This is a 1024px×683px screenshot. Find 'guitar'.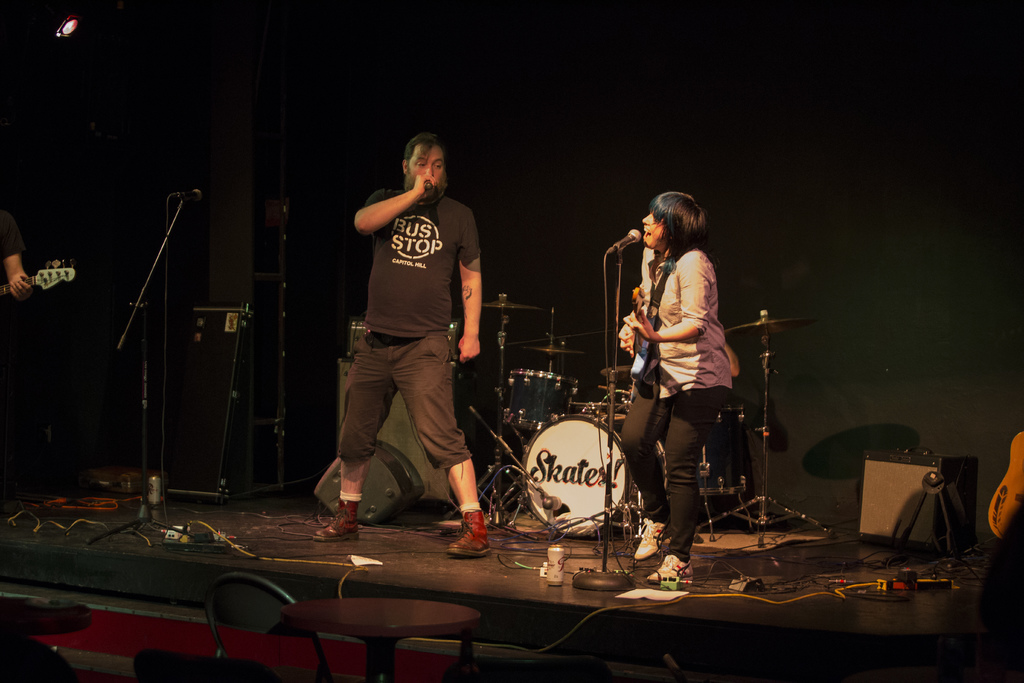
Bounding box: l=631, t=288, r=663, b=401.
